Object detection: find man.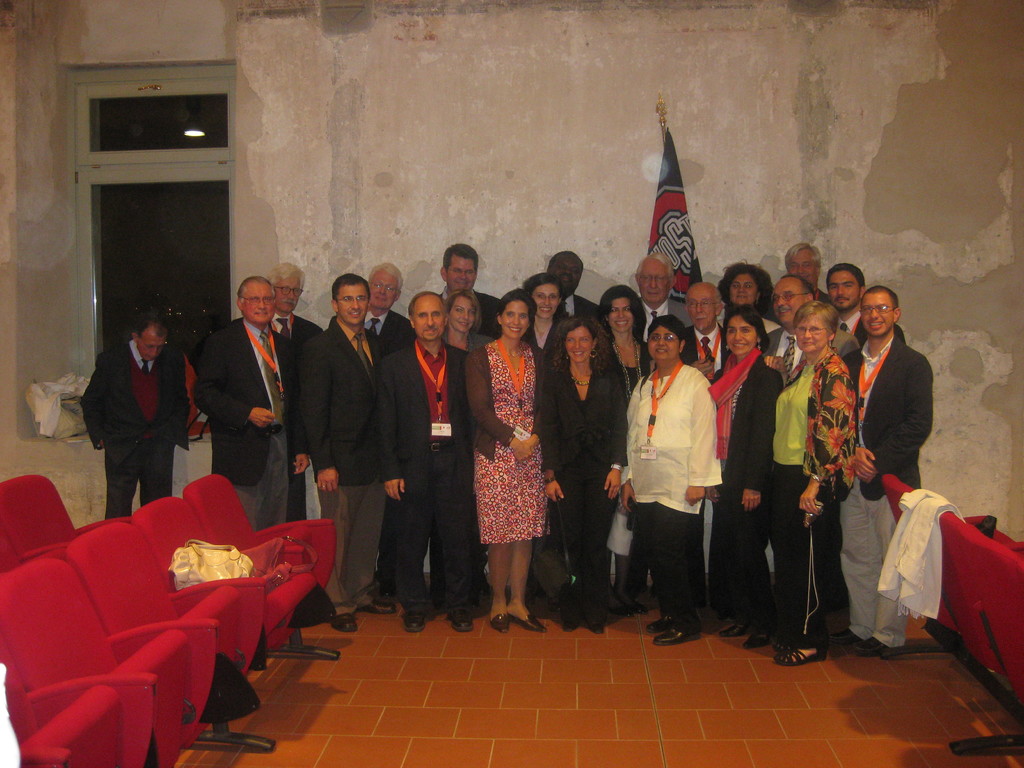
{"x1": 631, "y1": 249, "x2": 697, "y2": 349}.
